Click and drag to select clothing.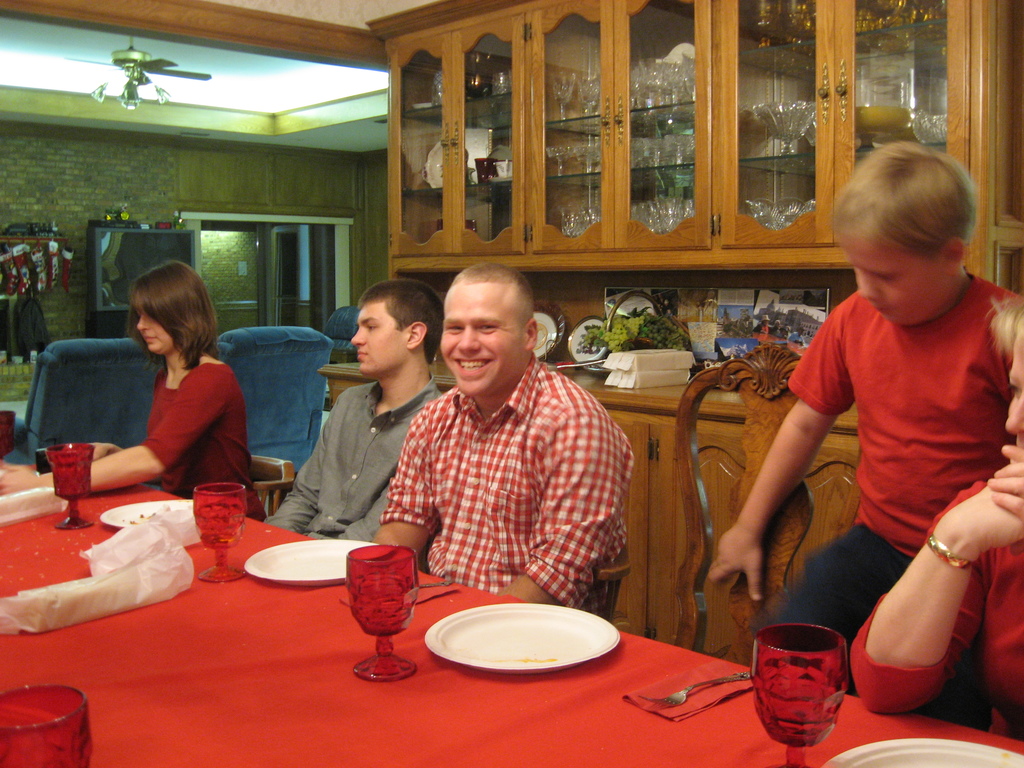
Selection: x1=365, y1=335, x2=639, y2=625.
